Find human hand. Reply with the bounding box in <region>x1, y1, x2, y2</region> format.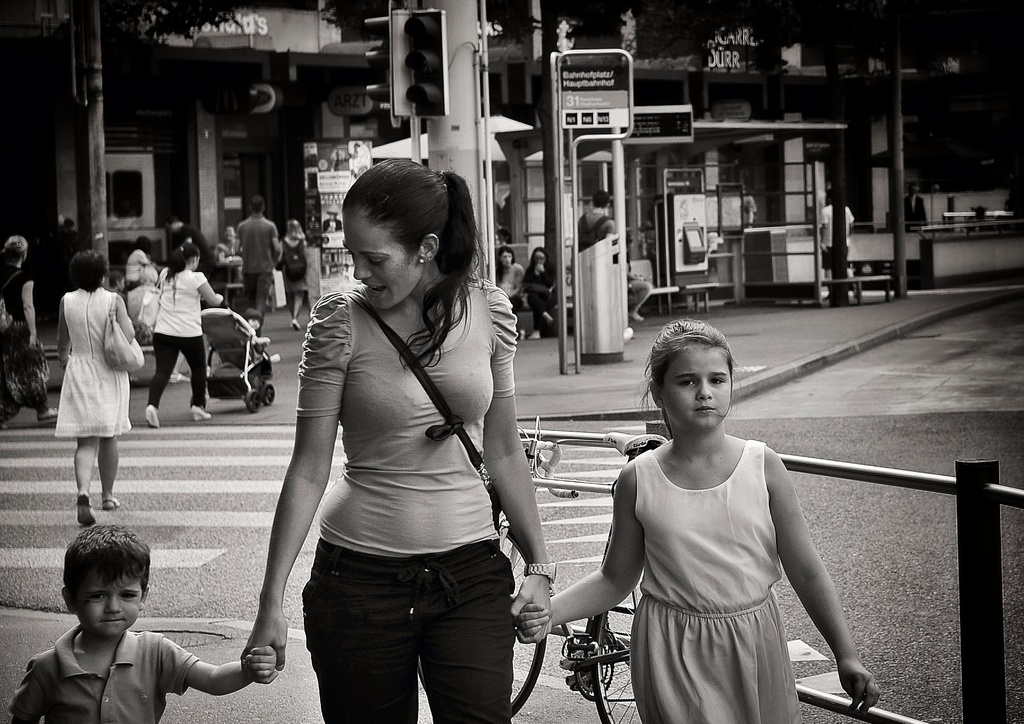
<region>28, 334, 39, 351</region>.
